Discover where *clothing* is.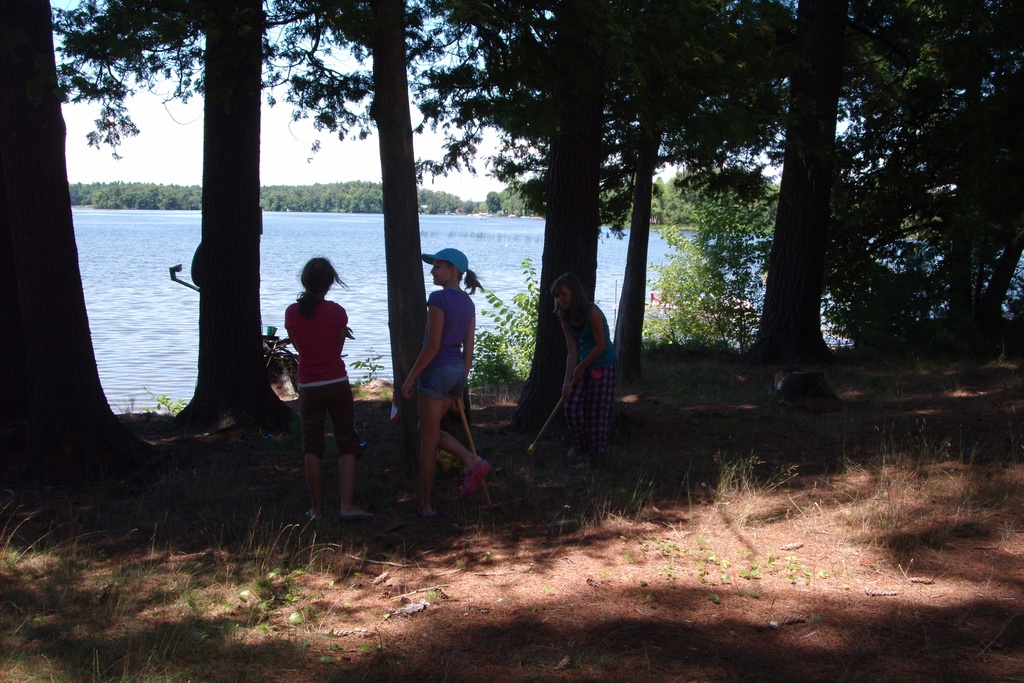
Discovered at {"left": 561, "top": 302, "right": 620, "bottom": 448}.
